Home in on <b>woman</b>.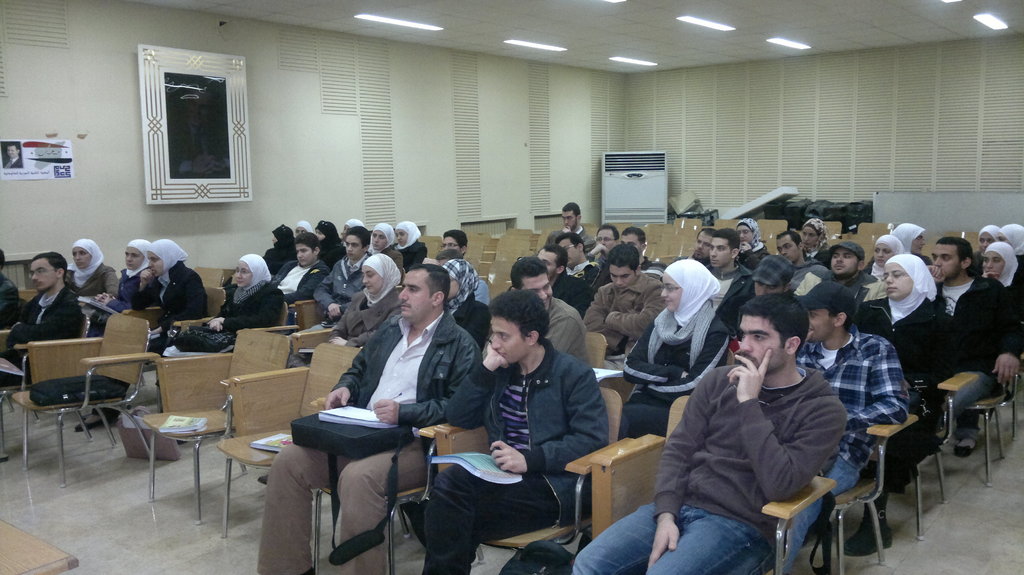
Homed in at BBox(394, 219, 429, 276).
